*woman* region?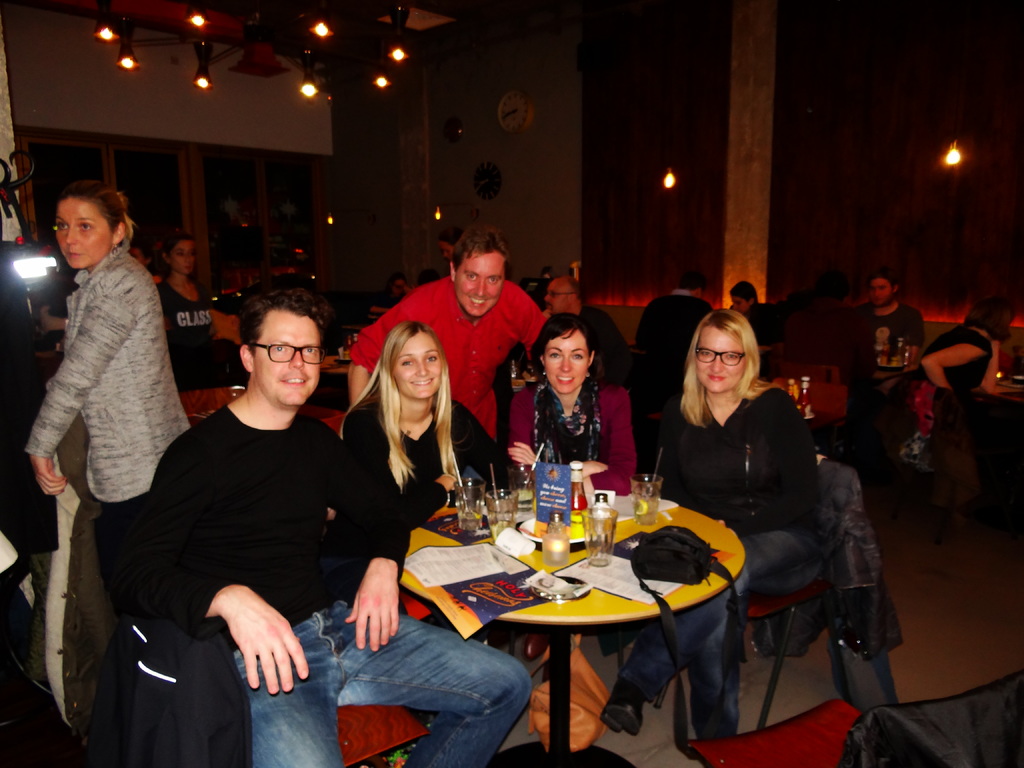
{"left": 502, "top": 324, "right": 637, "bottom": 500}
